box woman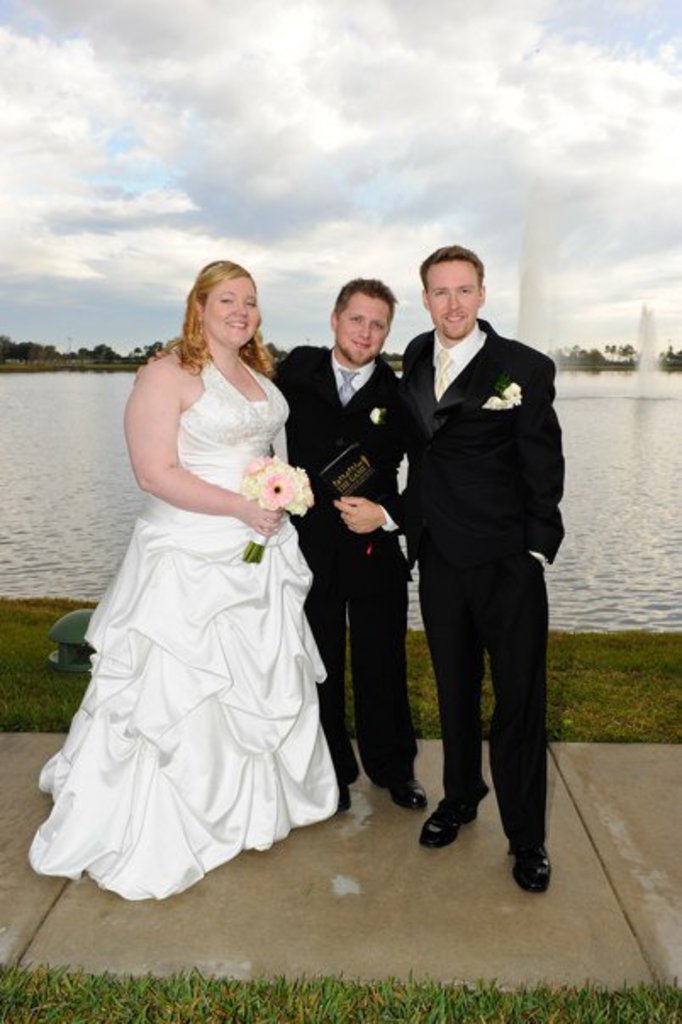
pyautogui.locateOnScreen(14, 251, 341, 910)
